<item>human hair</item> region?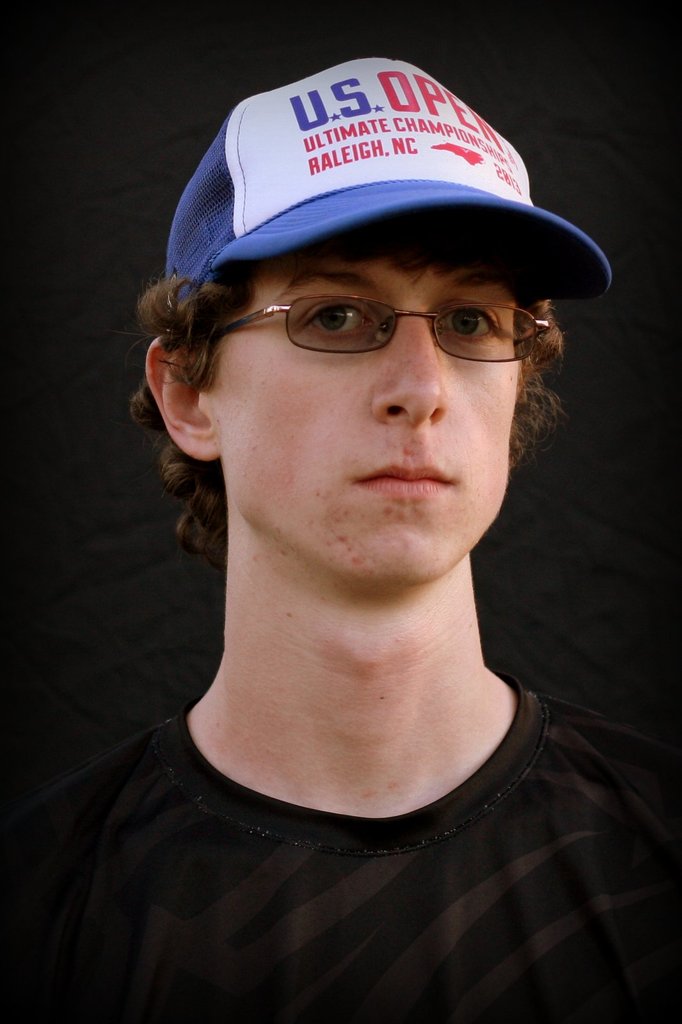
box=[123, 200, 564, 562]
